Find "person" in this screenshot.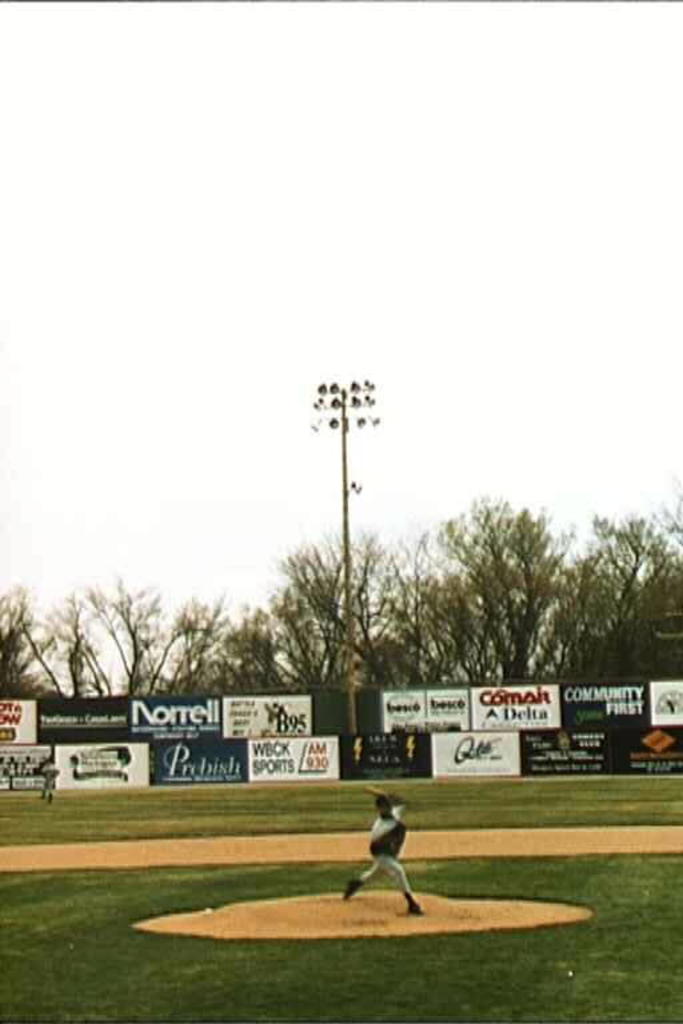
The bounding box for "person" is BBox(342, 791, 426, 912).
